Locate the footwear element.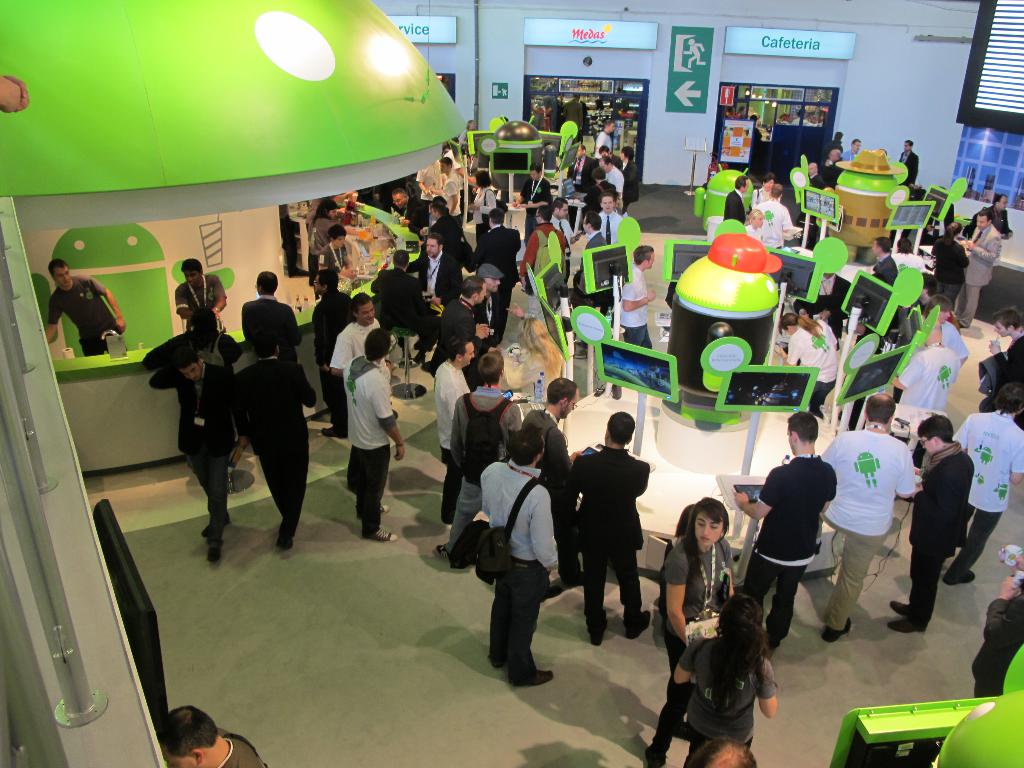
Element bbox: Rect(206, 541, 221, 560).
